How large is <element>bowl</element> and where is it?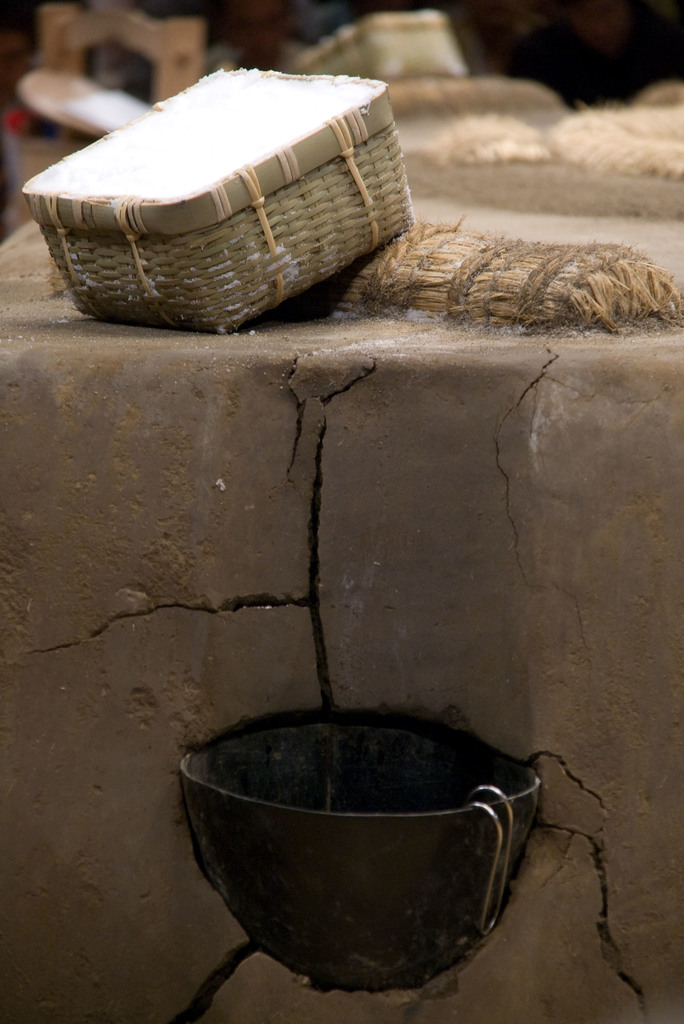
Bounding box: {"x1": 183, "y1": 721, "x2": 551, "y2": 996}.
